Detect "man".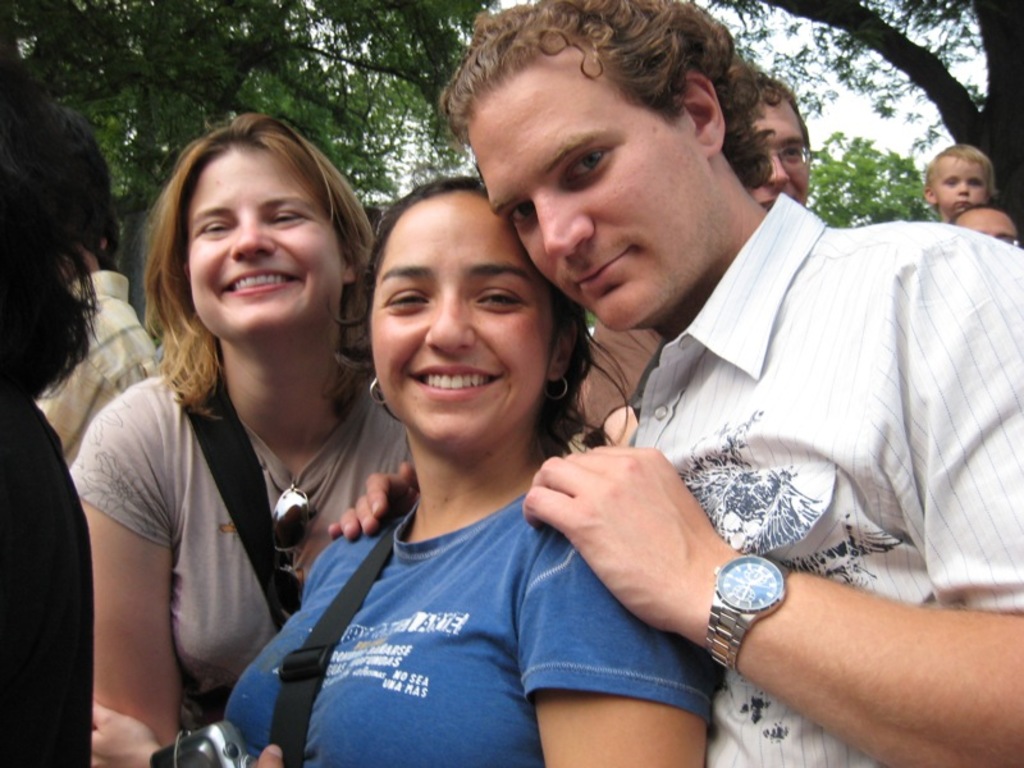
Detected at {"x1": 585, "y1": 81, "x2": 812, "y2": 445}.
